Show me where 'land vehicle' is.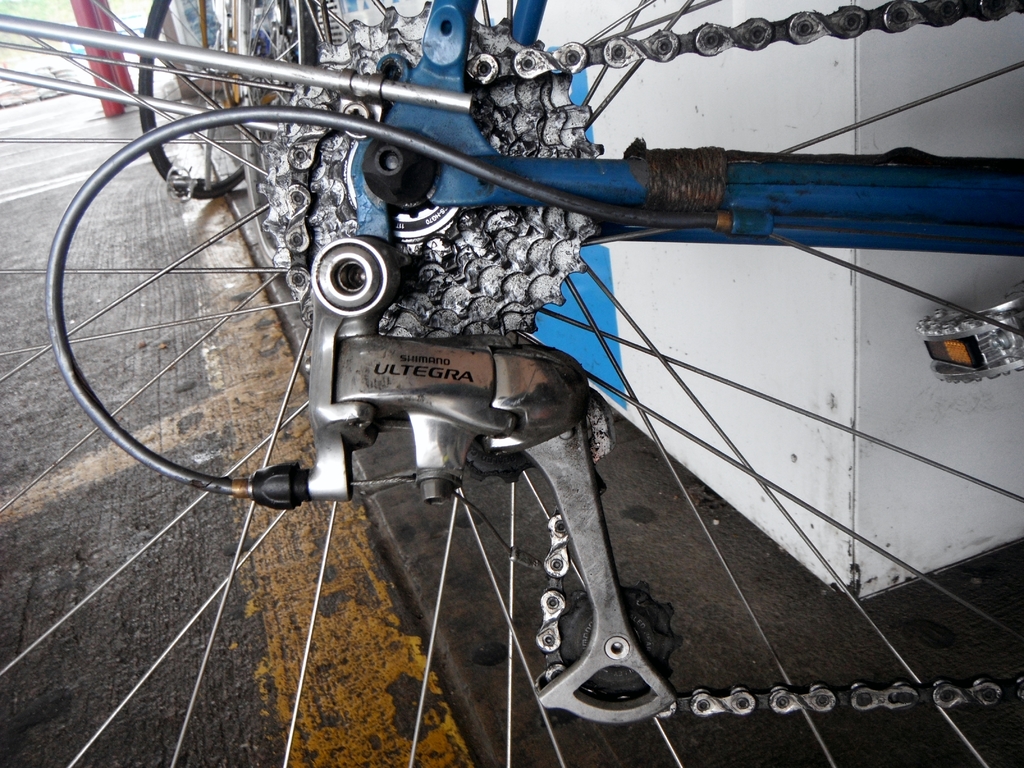
'land vehicle' is at locate(0, 0, 1023, 767).
